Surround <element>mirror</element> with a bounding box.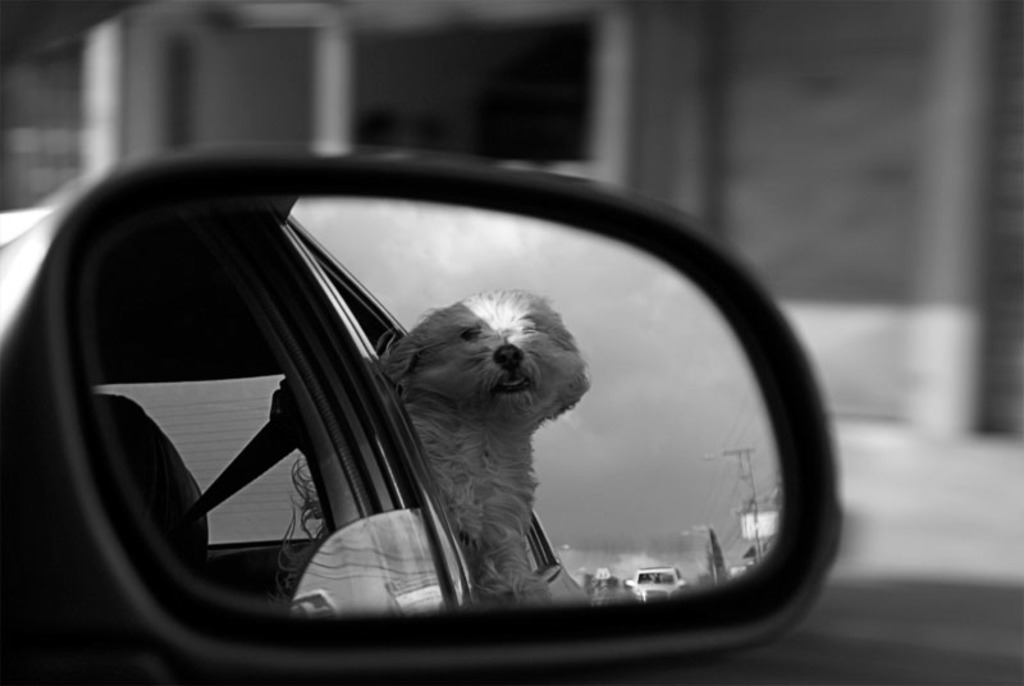
(83,198,788,616).
